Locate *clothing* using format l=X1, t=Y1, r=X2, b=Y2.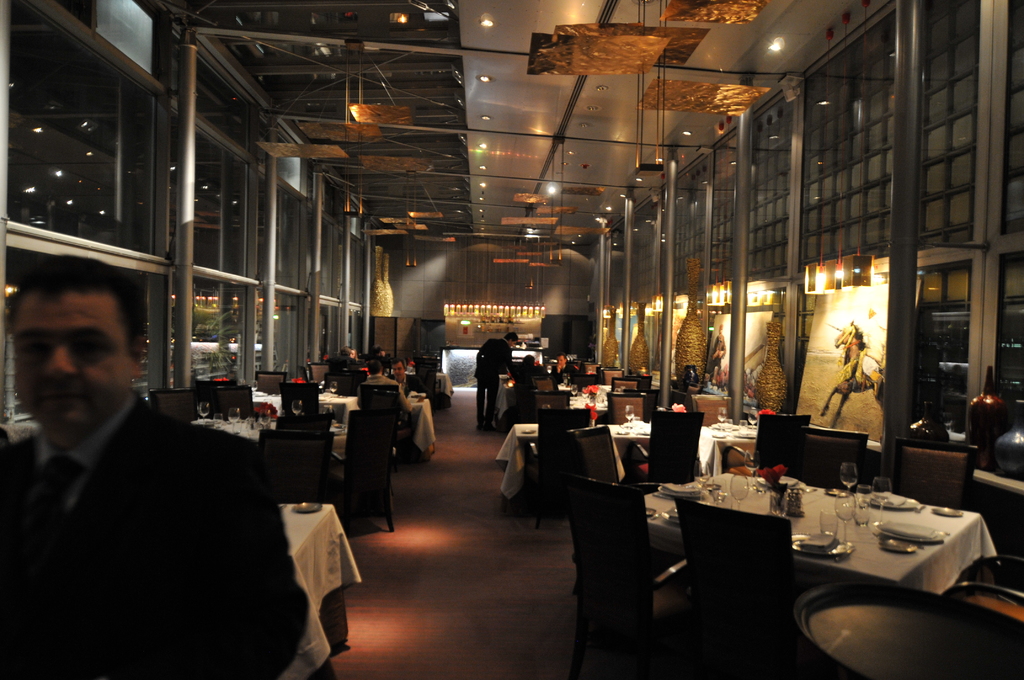
l=393, t=371, r=423, b=403.
